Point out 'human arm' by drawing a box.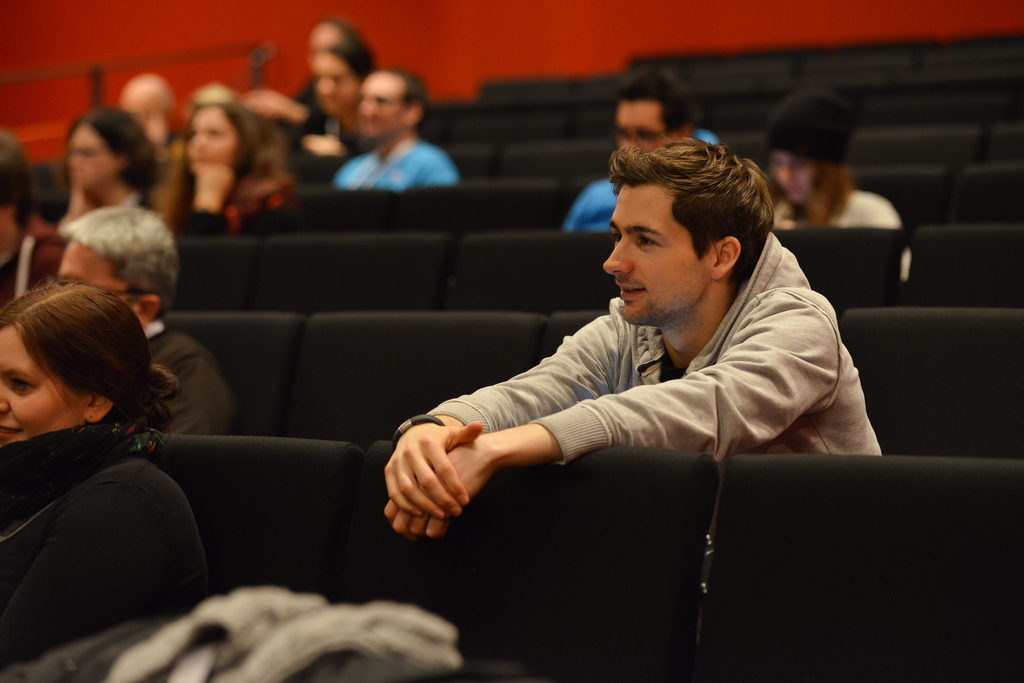
bbox=[54, 161, 106, 235].
